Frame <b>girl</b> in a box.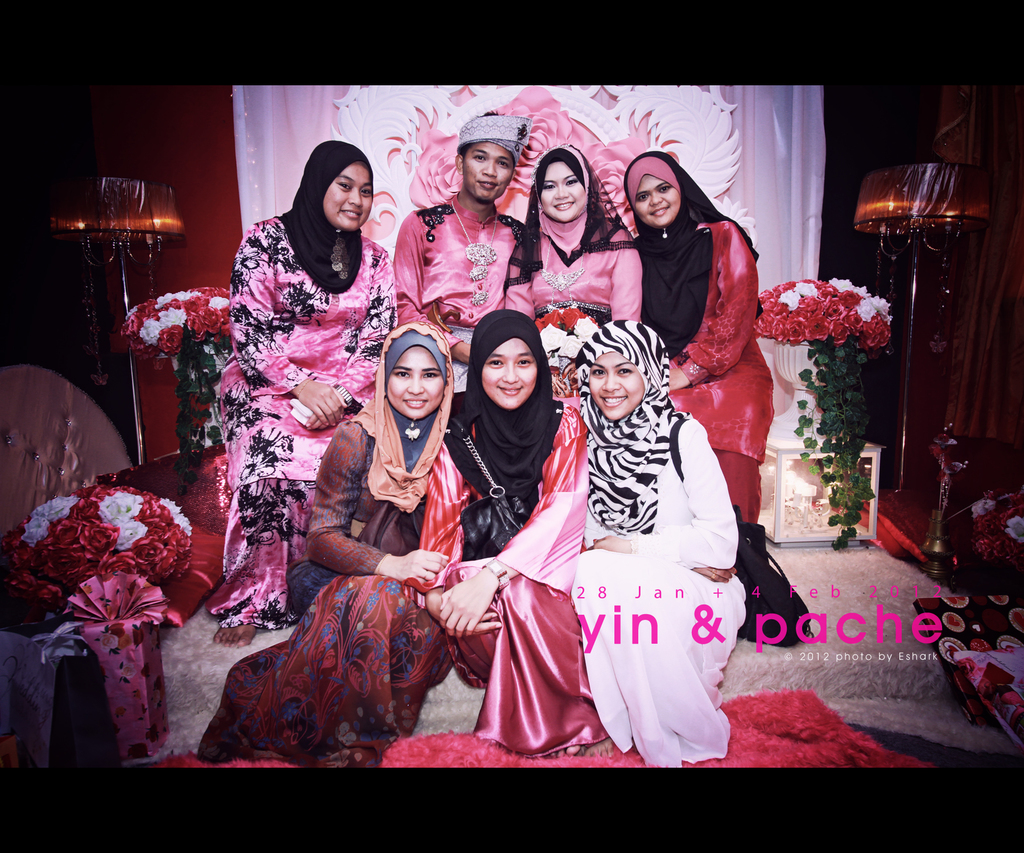
rect(212, 141, 401, 642).
